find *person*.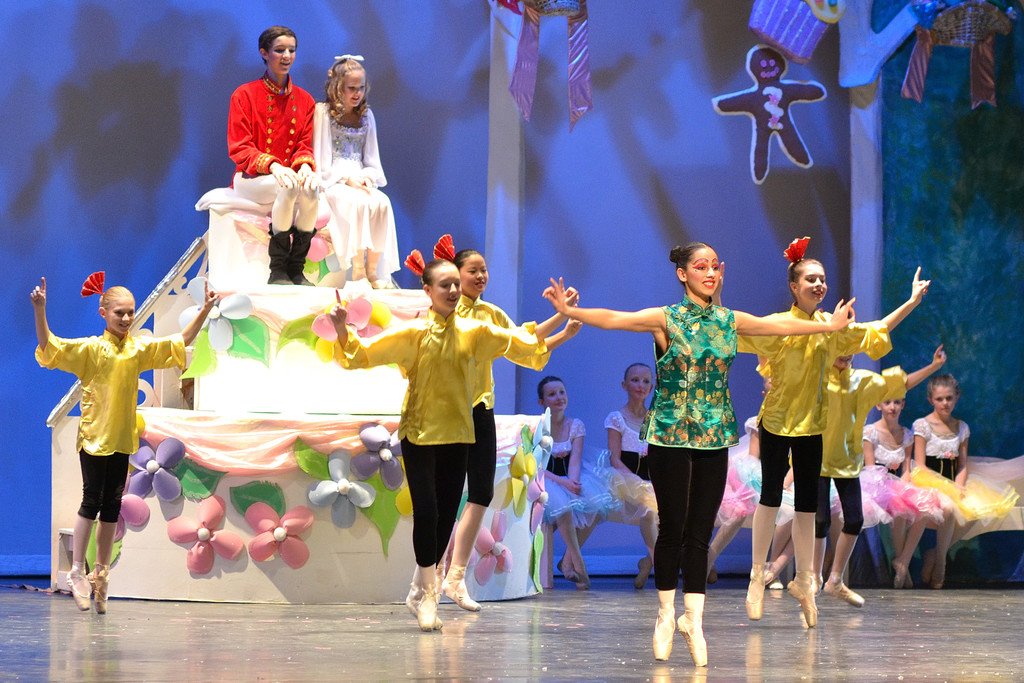
538,377,589,582.
